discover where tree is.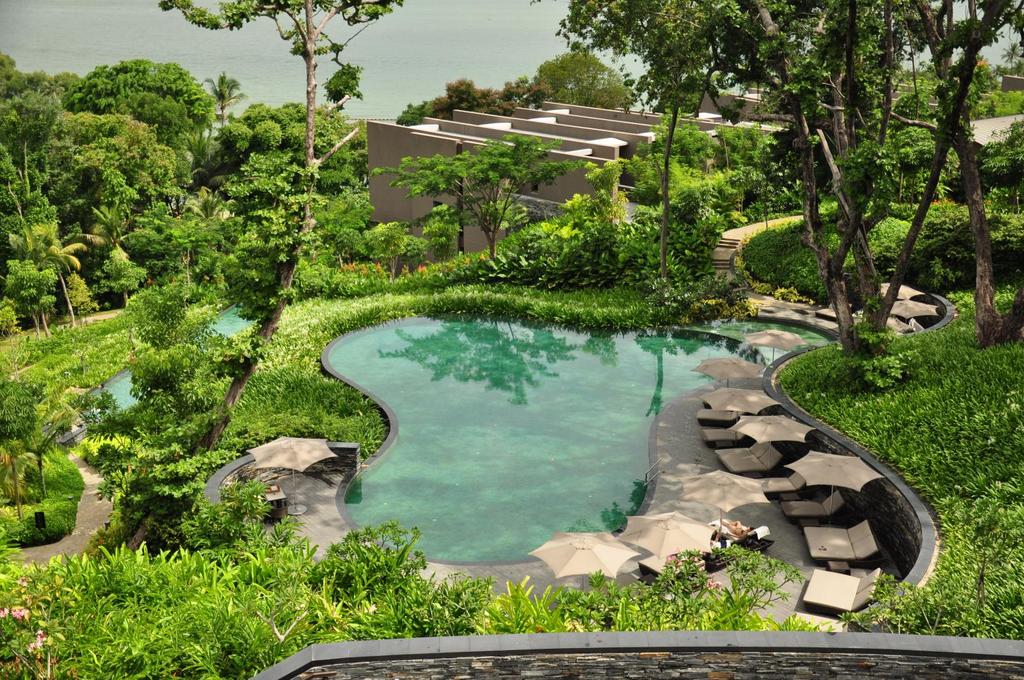
Discovered at x1=207, y1=67, x2=250, y2=139.
